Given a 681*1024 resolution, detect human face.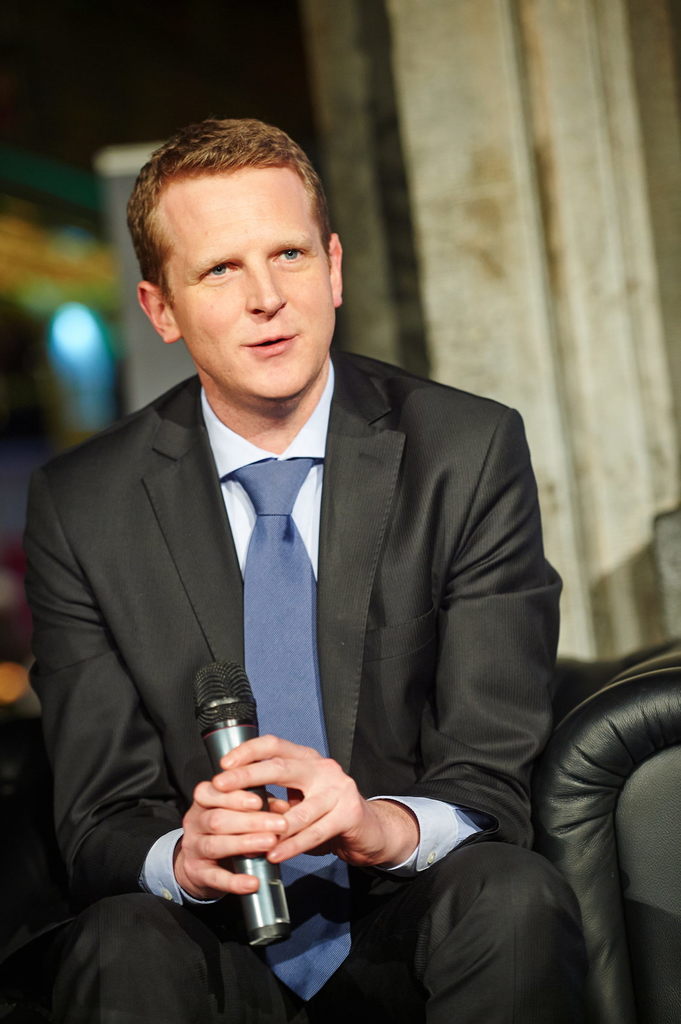
{"left": 159, "top": 164, "right": 336, "bottom": 398}.
